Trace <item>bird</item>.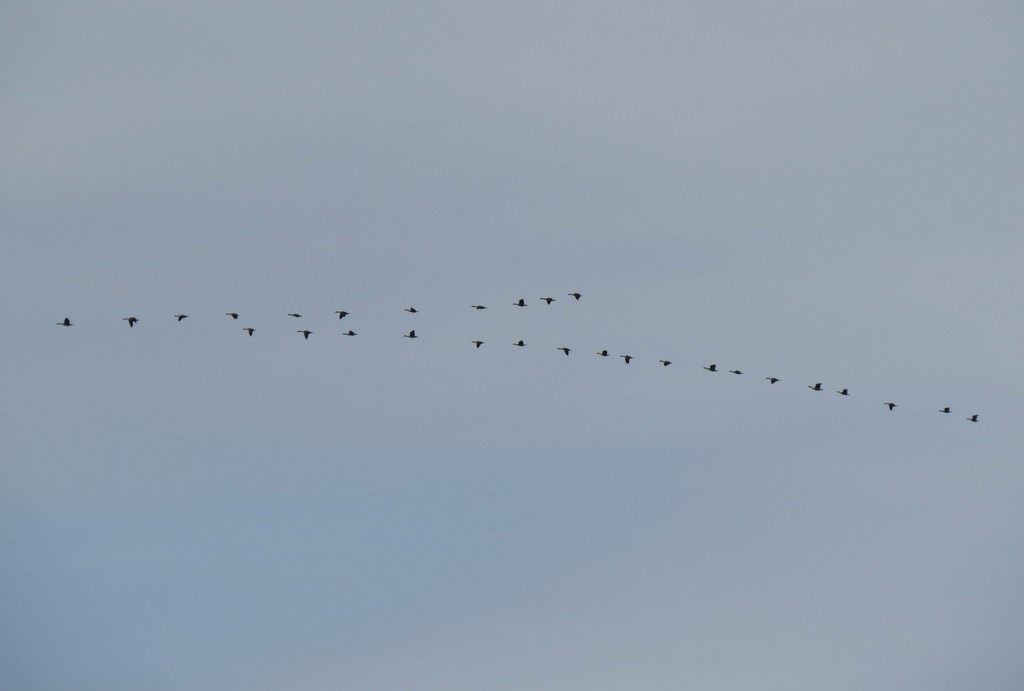
Traced to 699, 361, 717, 371.
